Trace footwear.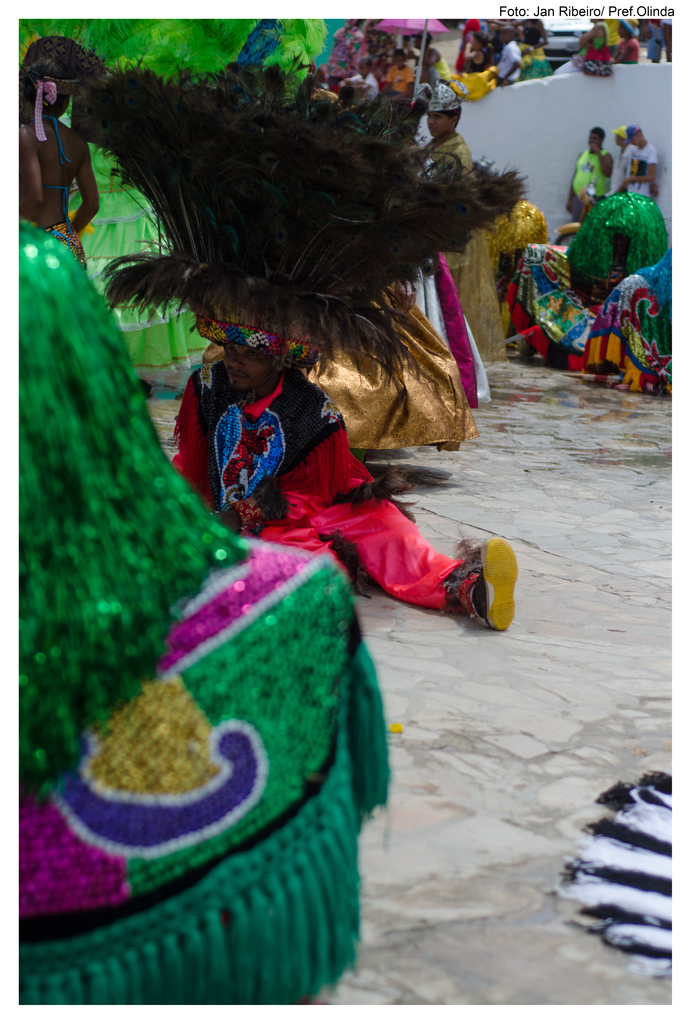
Traced to box=[442, 546, 513, 643].
